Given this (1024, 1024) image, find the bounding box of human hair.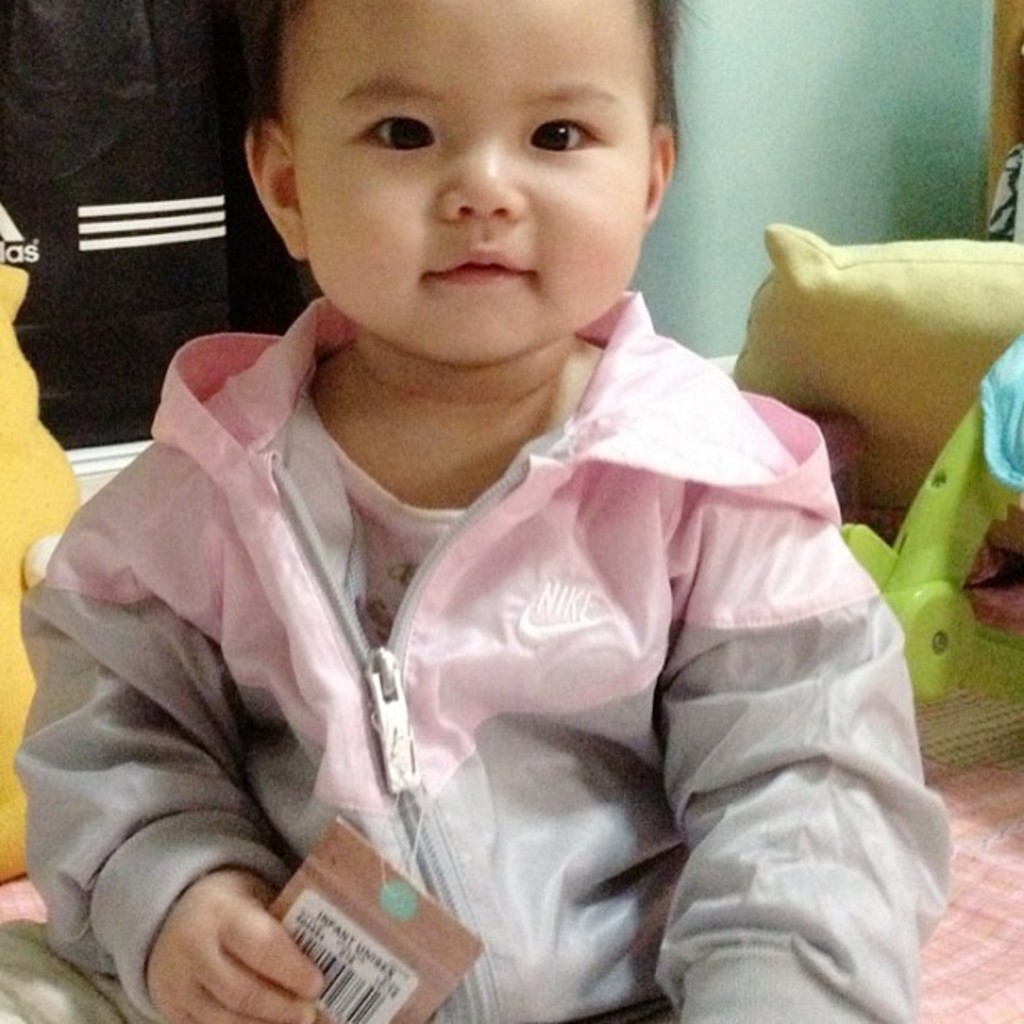
(left=244, top=0, right=699, bottom=156).
